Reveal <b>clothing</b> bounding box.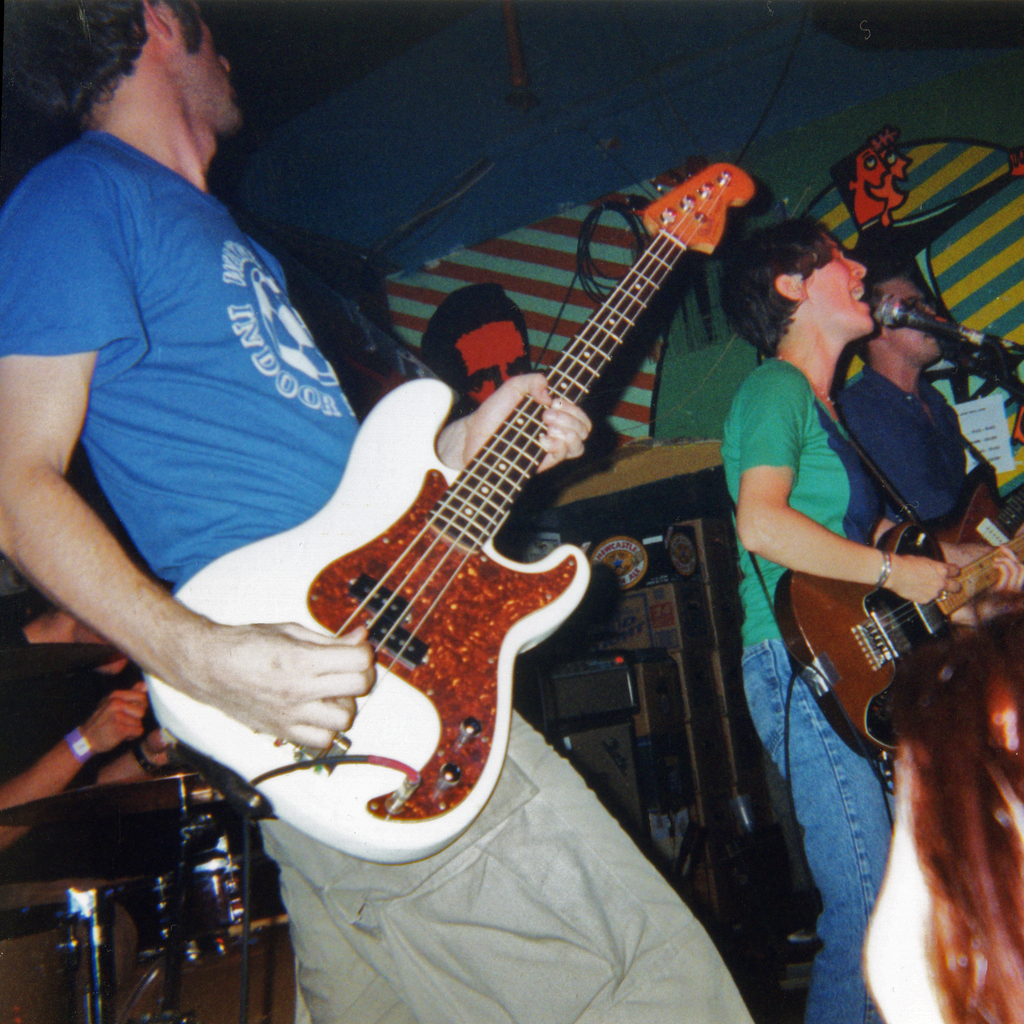
Revealed: bbox=[0, 624, 244, 970].
